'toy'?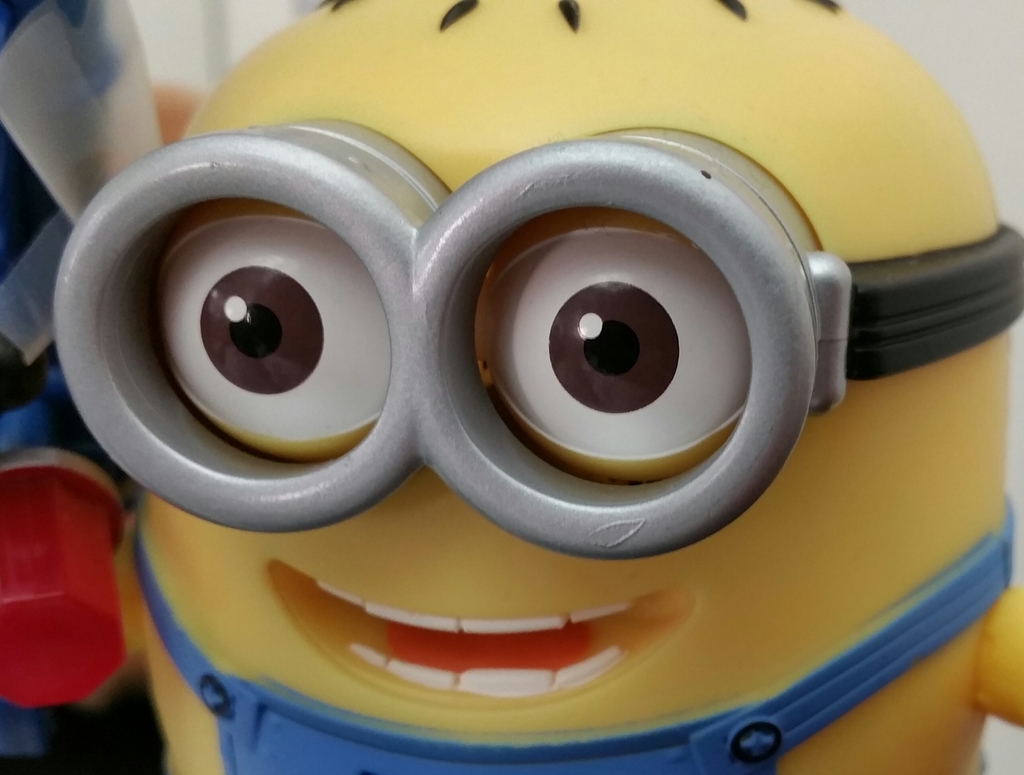
<bbox>39, 85, 1023, 709</bbox>
